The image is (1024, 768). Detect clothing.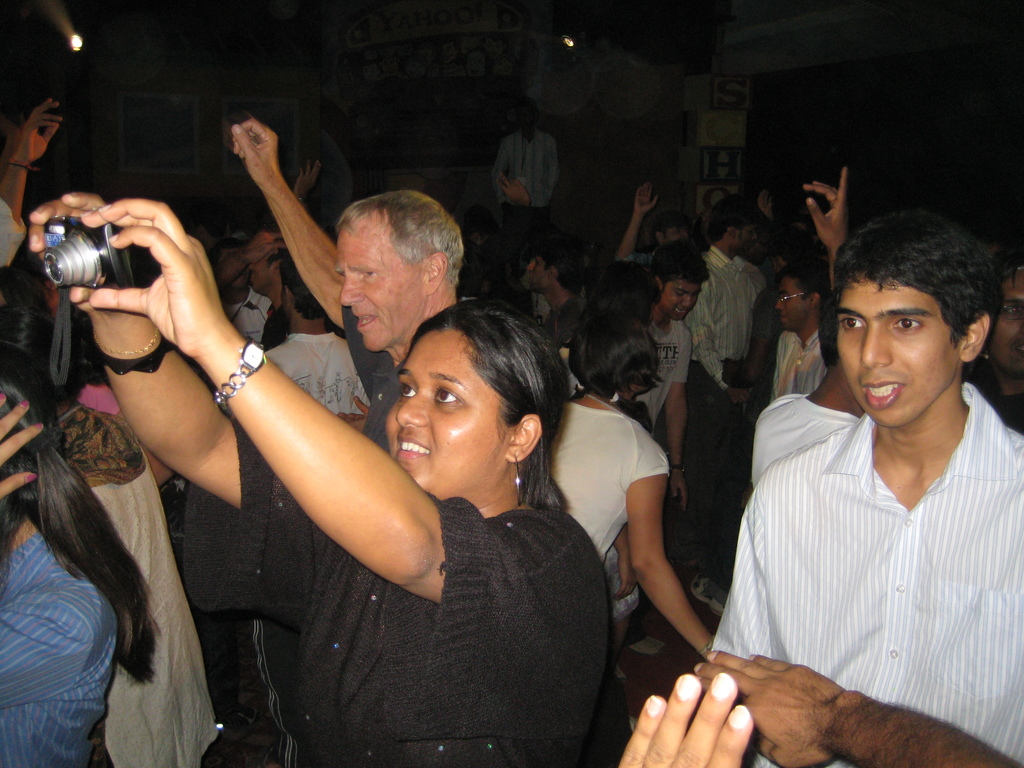
Detection: BBox(547, 399, 675, 573).
